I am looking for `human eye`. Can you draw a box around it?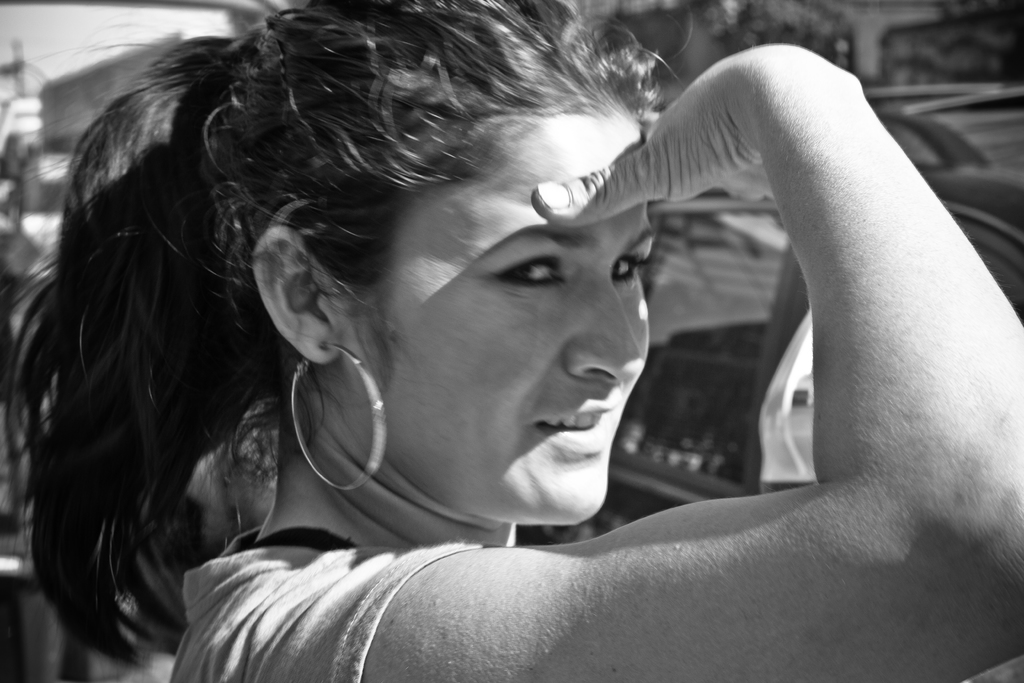
Sure, the bounding box is select_region(494, 238, 573, 306).
